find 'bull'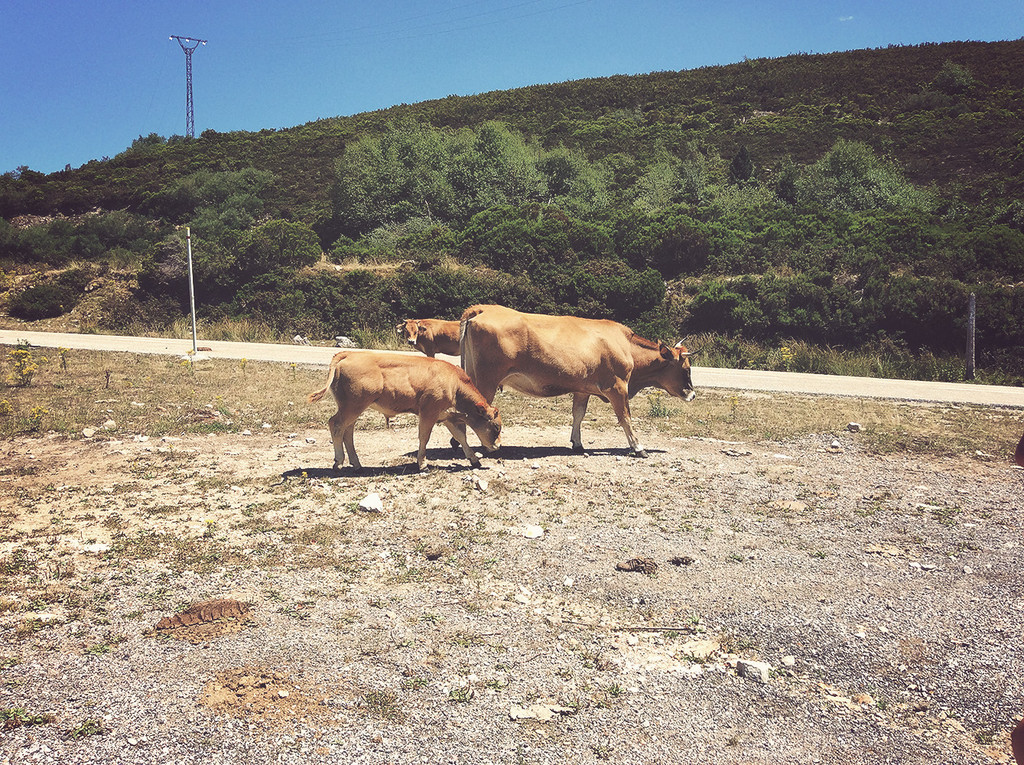
box=[450, 299, 698, 457]
